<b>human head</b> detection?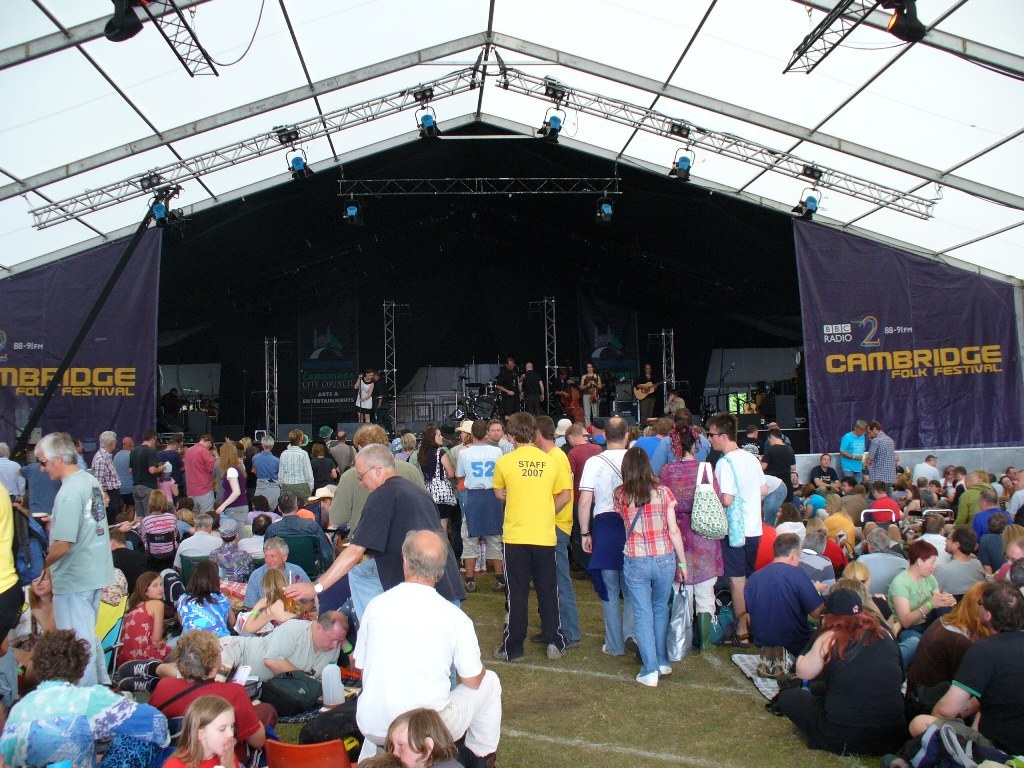
[790,467,799,489]
